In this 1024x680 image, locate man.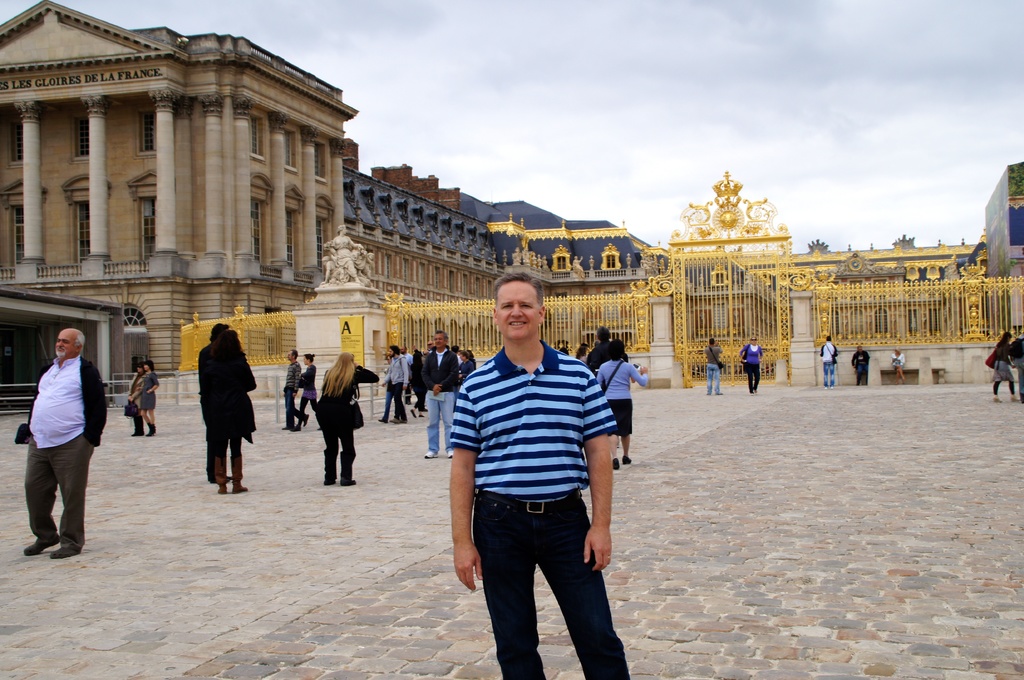
Bounding box: rect(198, 323, 236, 487).
